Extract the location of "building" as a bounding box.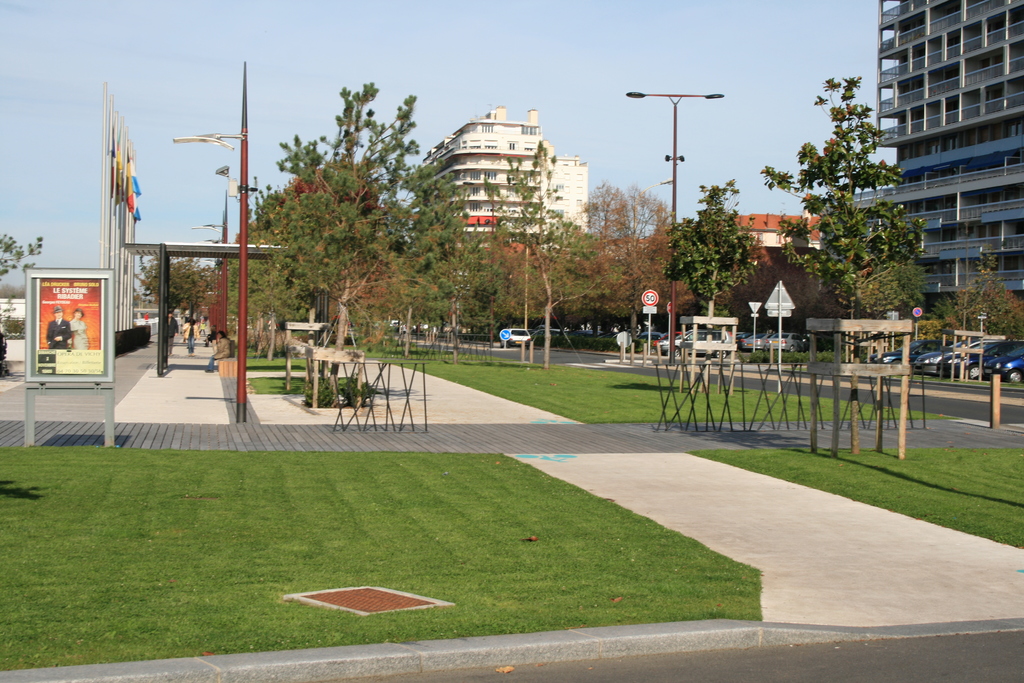
(640,208,842,302).
